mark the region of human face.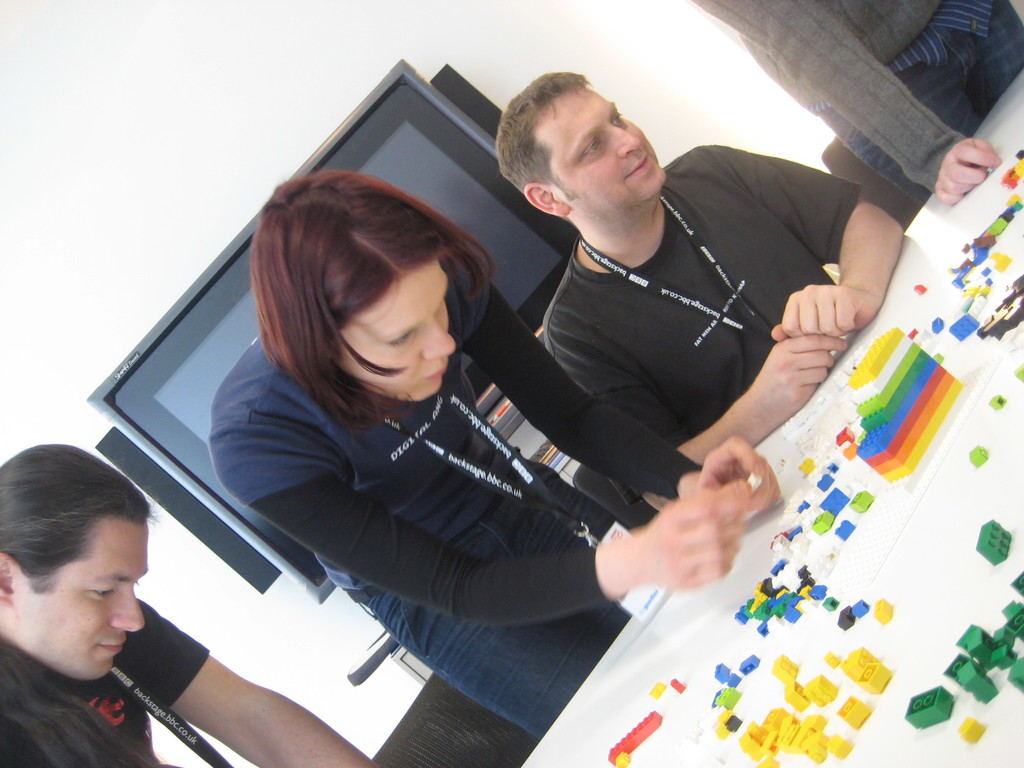
Region: box=[7, 518, 147, 682].
